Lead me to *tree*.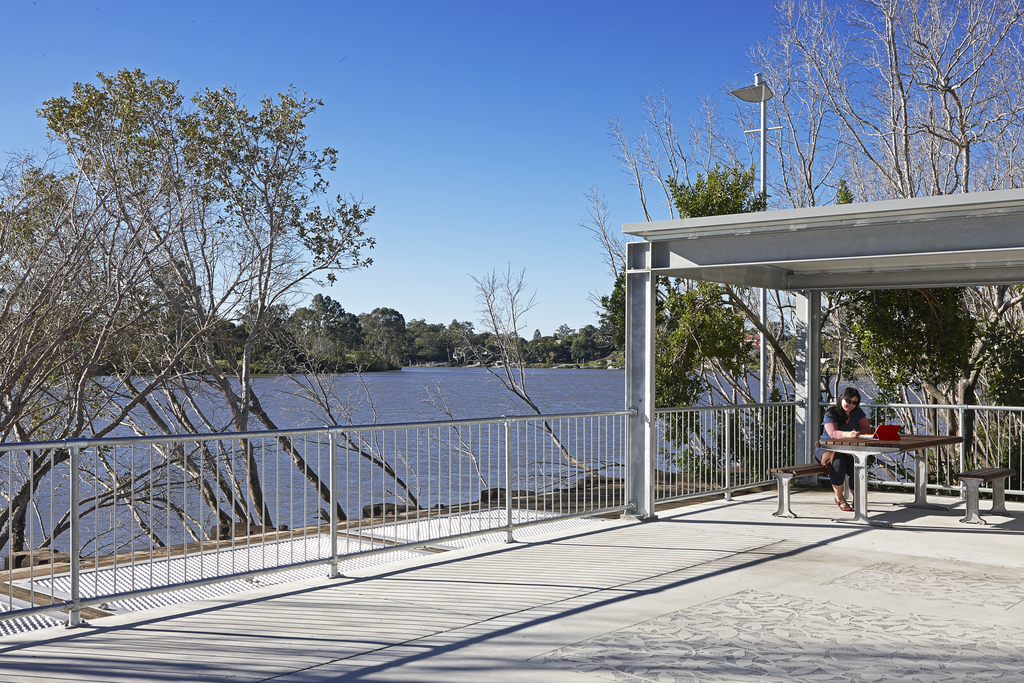
Lead to [0,151,195,572].
